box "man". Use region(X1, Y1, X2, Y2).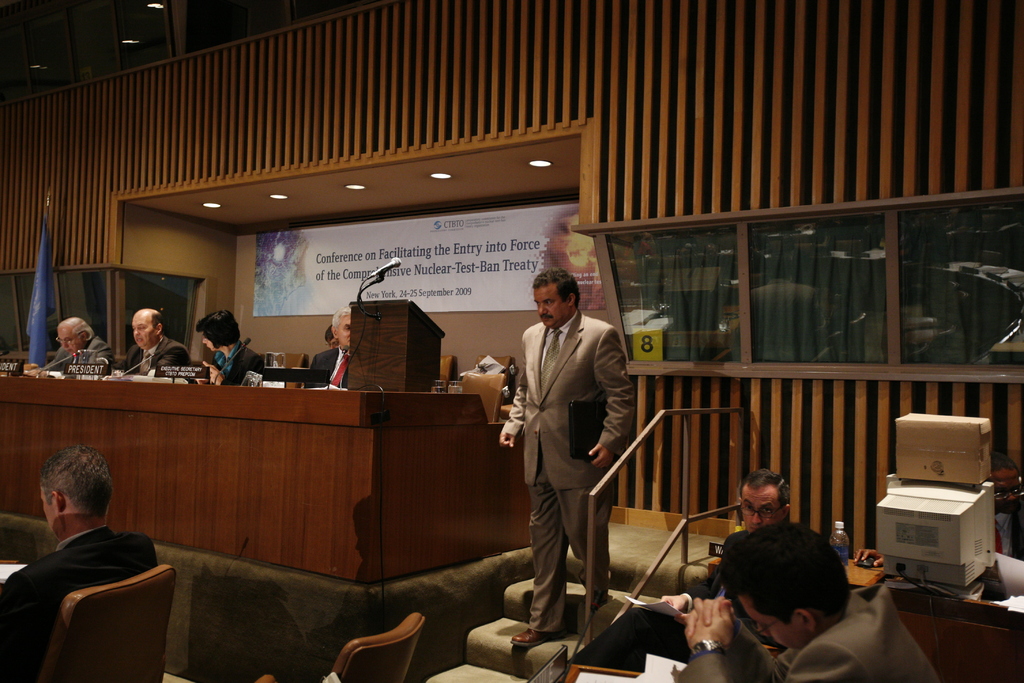
region(988, 456, 1023, 567).
